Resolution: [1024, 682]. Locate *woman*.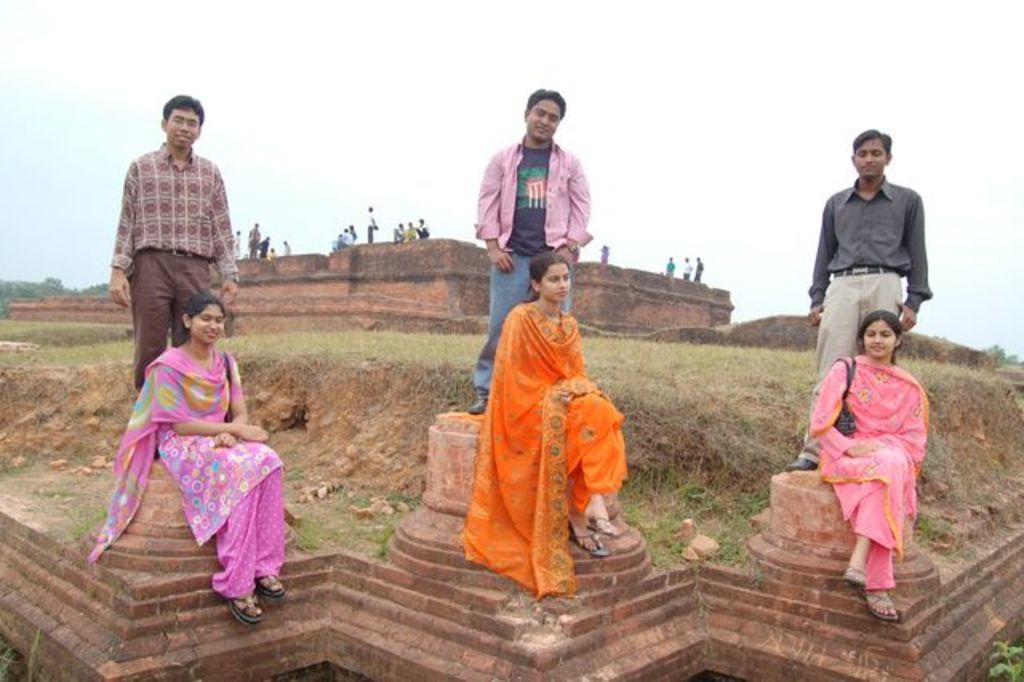
(x1=459, y1=251, x2=630, y2=602).
